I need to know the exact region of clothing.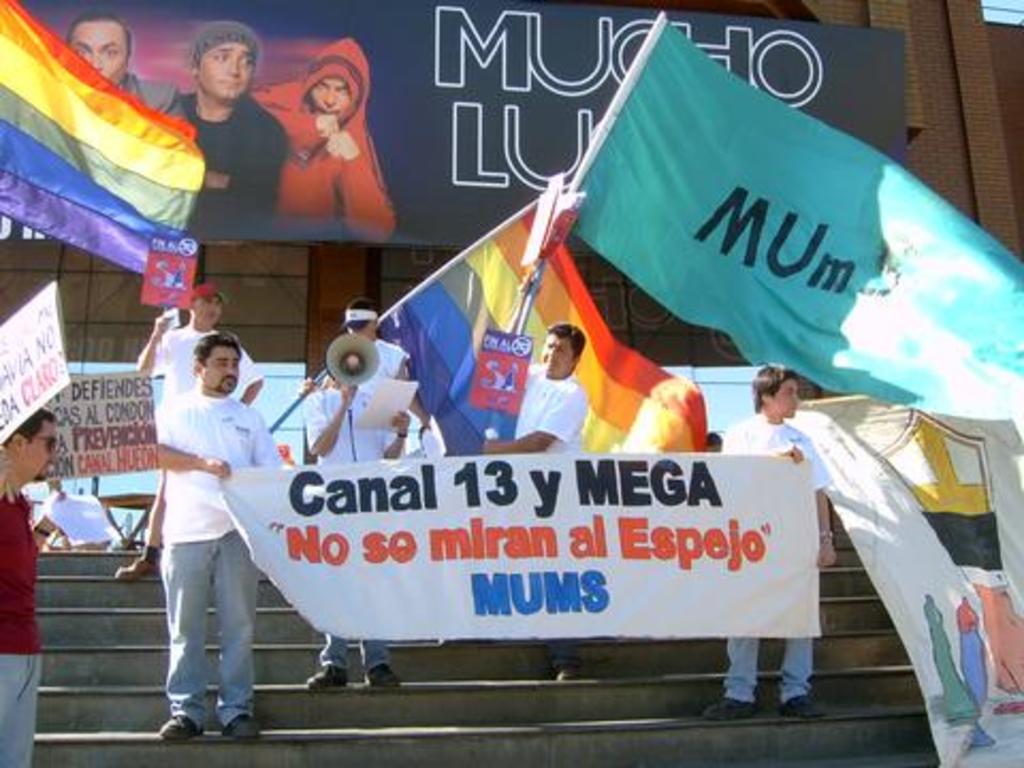
Region: {"left": 145, "top": 316, "right": 265, "bottom": 405}.
